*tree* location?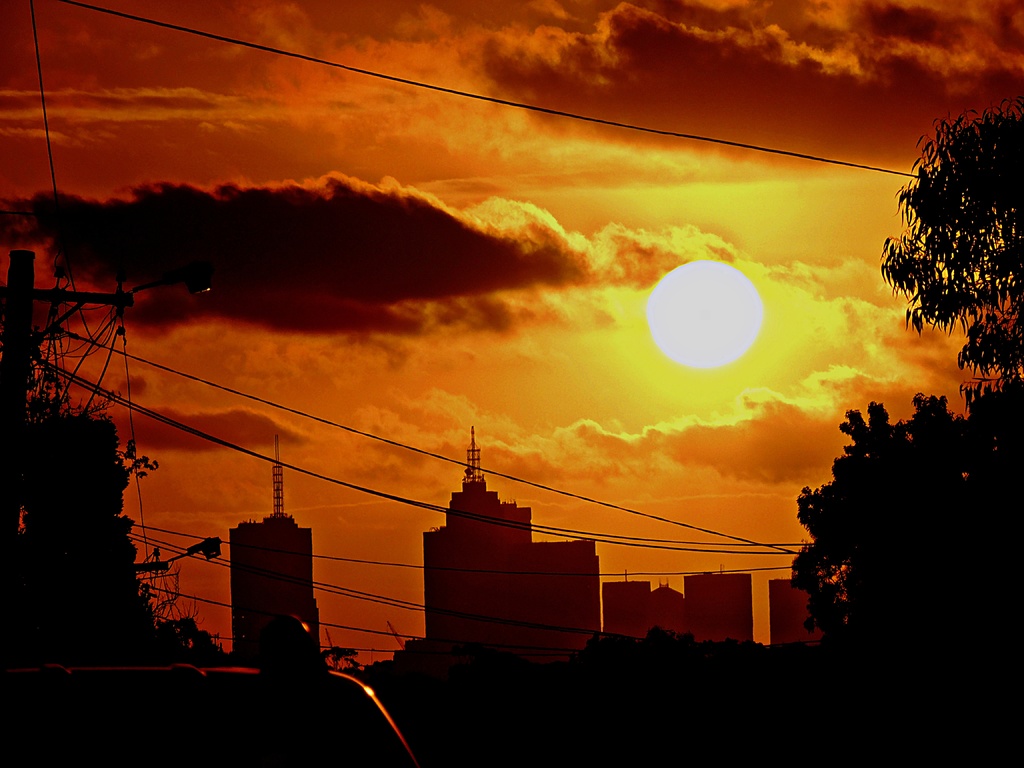
[787,361,975,650]
